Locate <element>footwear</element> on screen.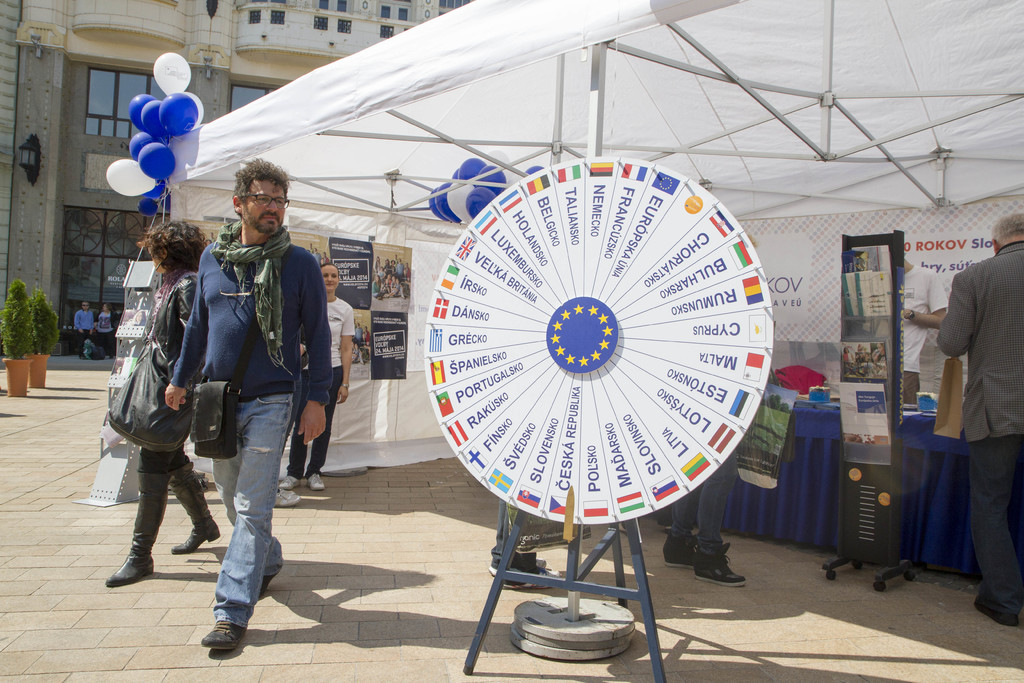
On screen at {"left": 257, "top": 575, "right": 273, "bottom": 598}.
